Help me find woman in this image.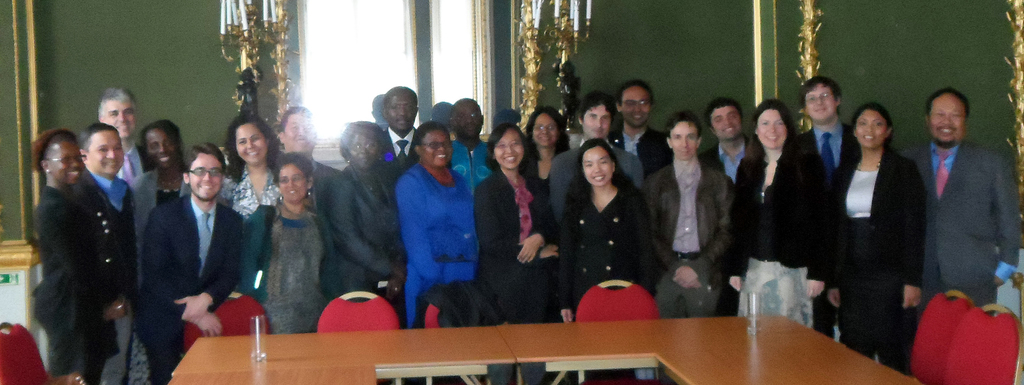
Found it: (217, 114, 284, 219).
